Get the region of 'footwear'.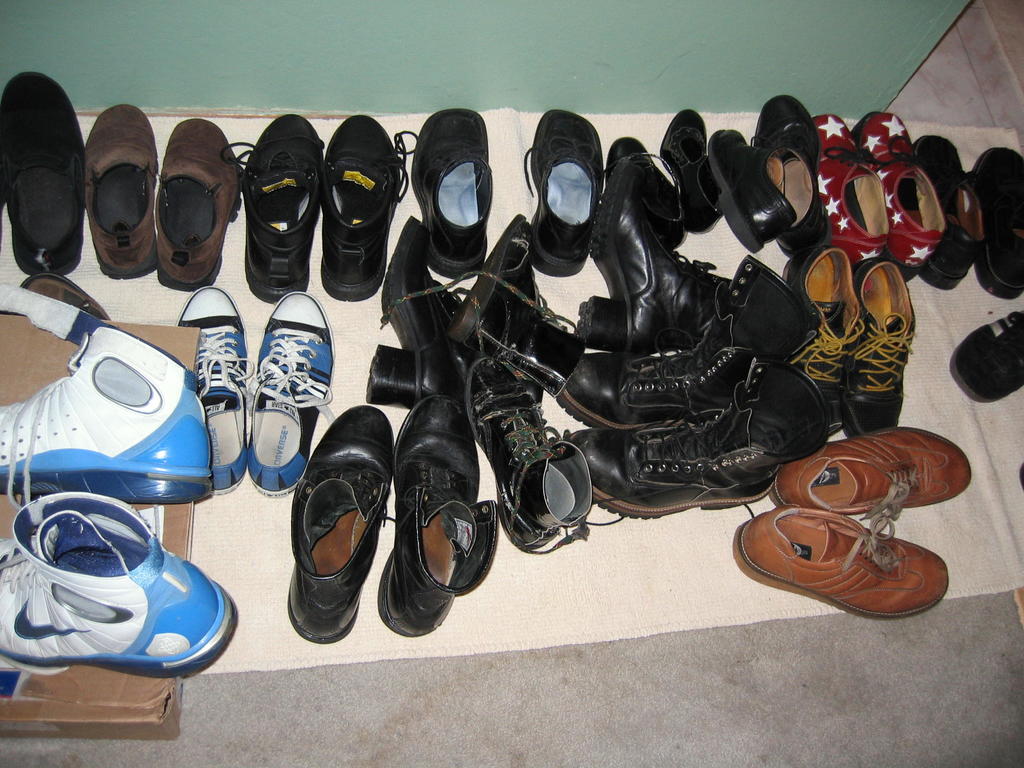
{"left": 559, "top": 257, "right": 825, "bottom": 436}.
